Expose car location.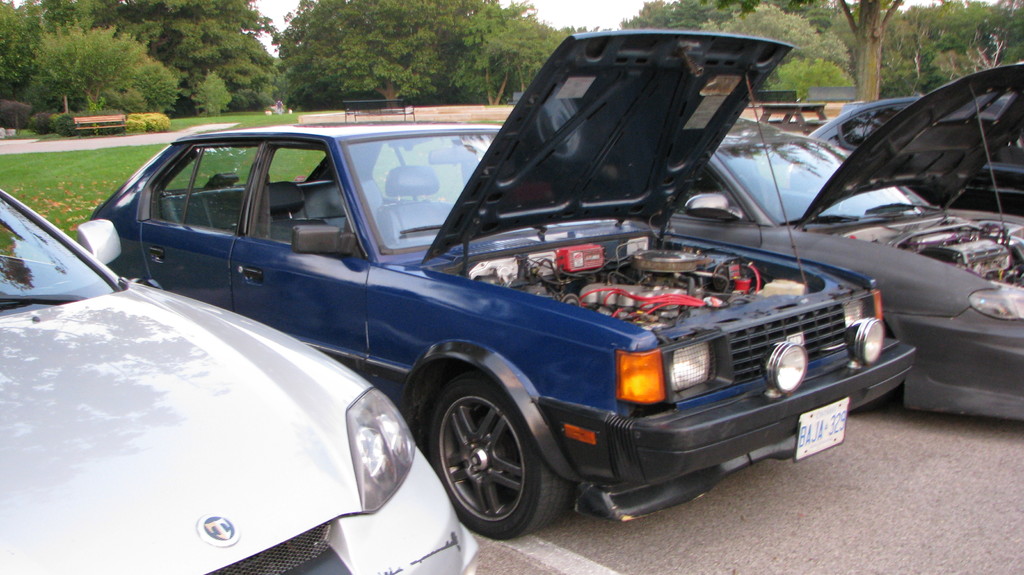
Exposed at <bbox>810, 94, 1023, 213</bbox>.
